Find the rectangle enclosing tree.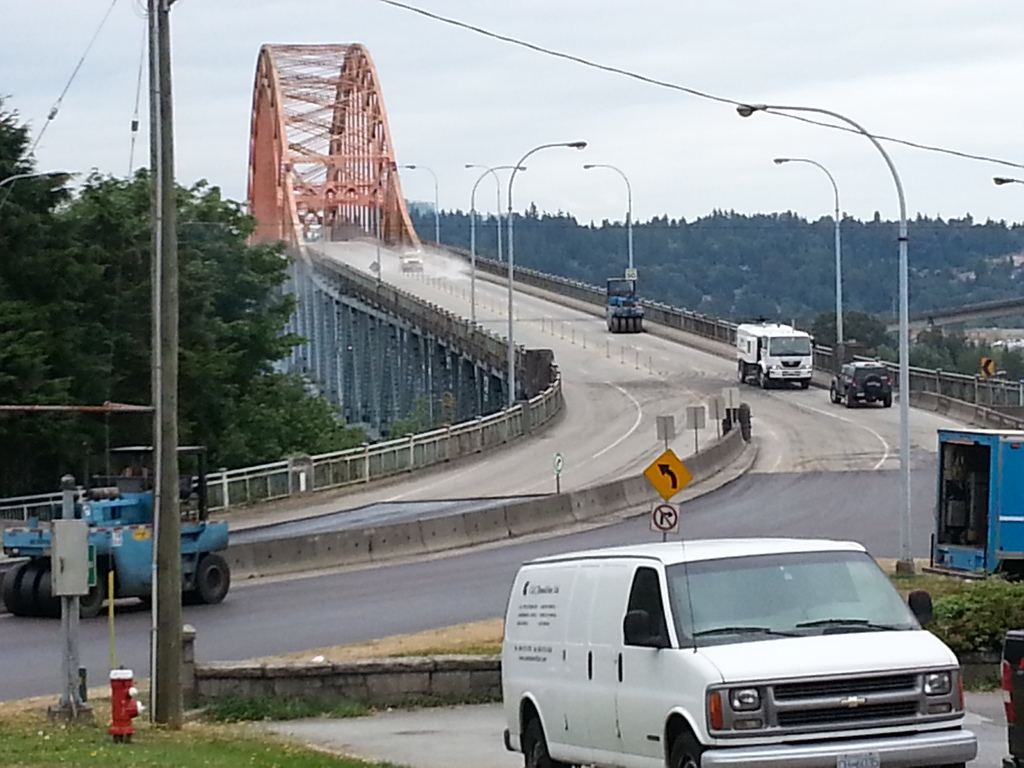
box=[924, 573, 1022, 691].
